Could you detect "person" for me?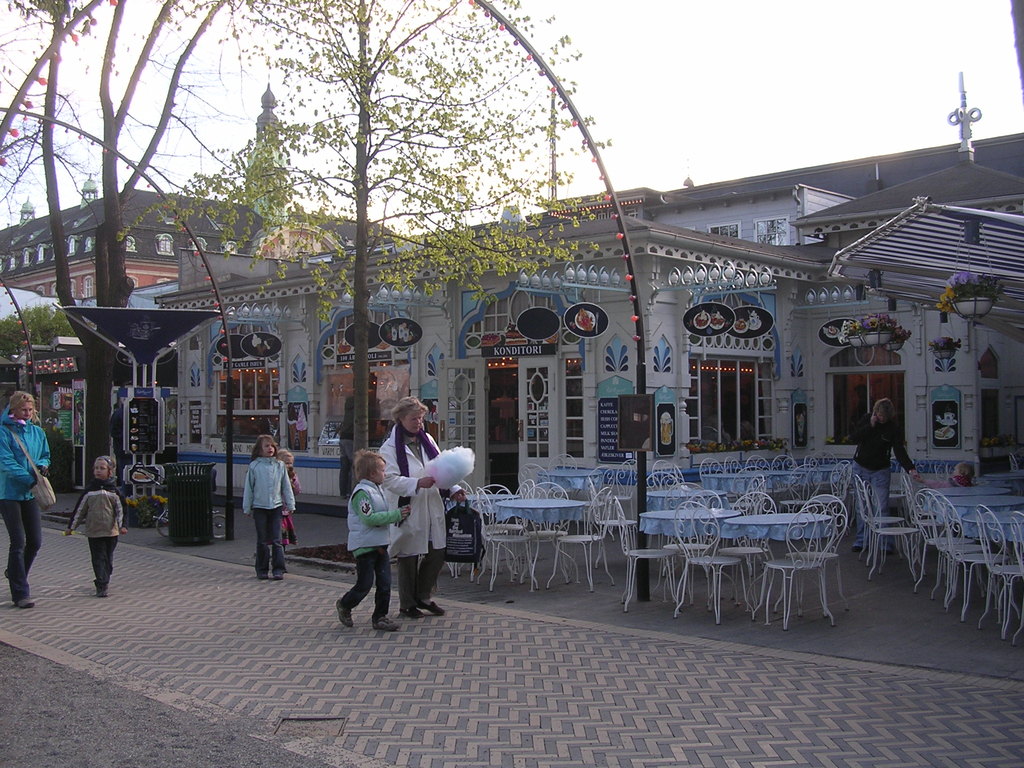
Detection result: 922 461 975 494.
